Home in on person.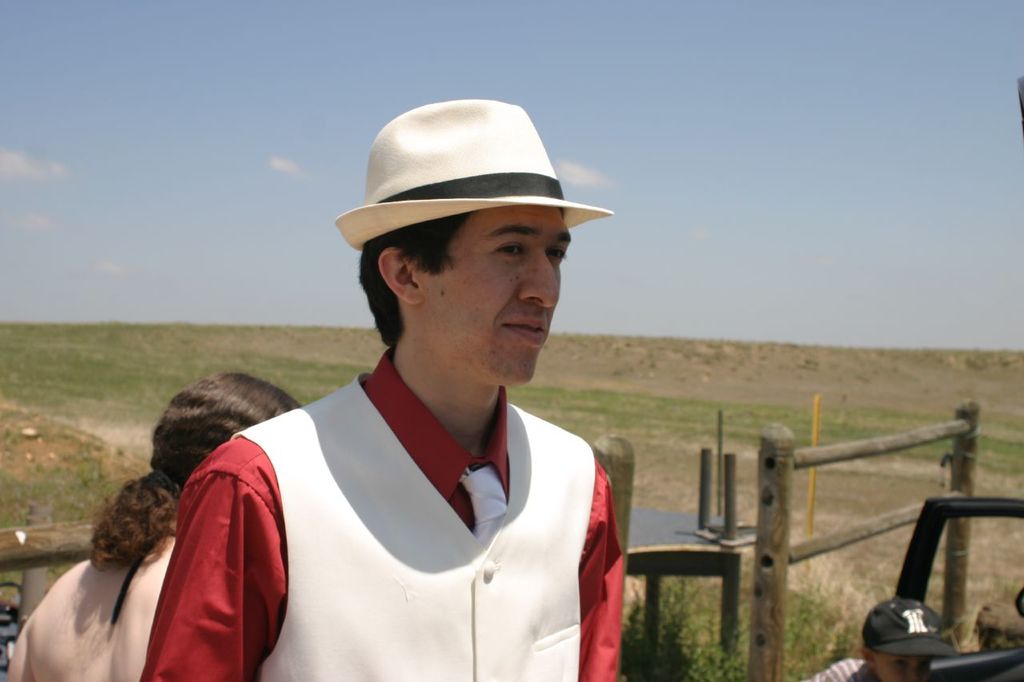
Homed in at BBox(138, 95, 626, 681).
